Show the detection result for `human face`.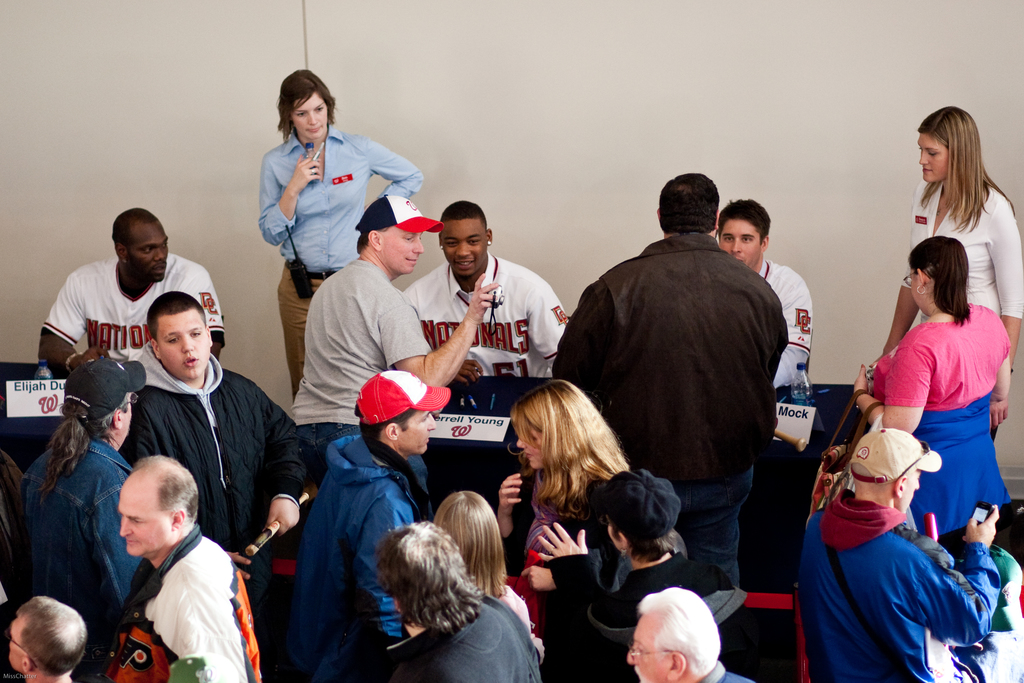
Rect(918, 135, 953, 187).
